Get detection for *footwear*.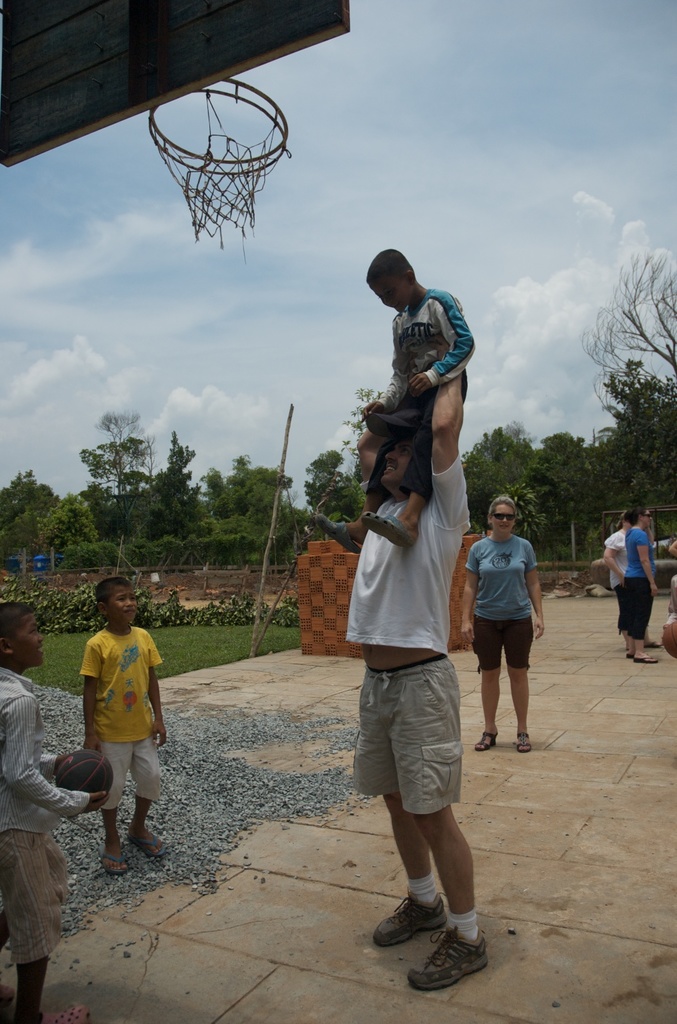
Detection: 474:723:495:750.
